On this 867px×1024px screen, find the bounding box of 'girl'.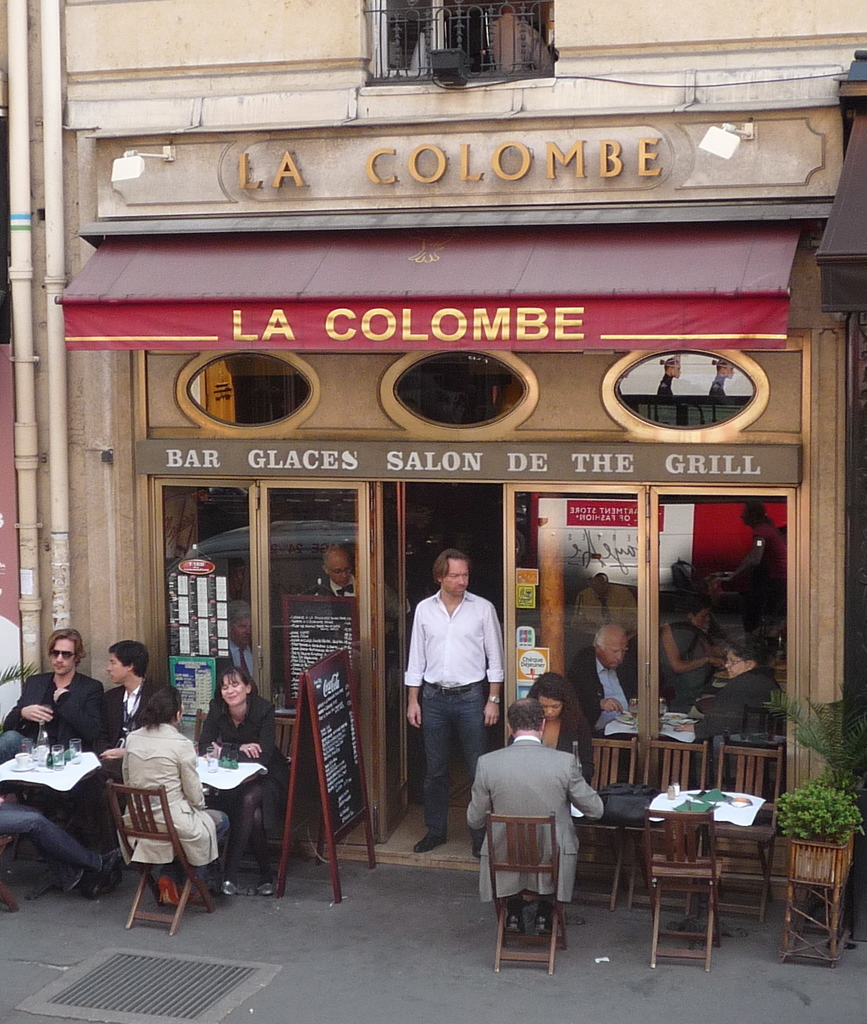
Bounding box: bbox(123, 683, 229, 908).
